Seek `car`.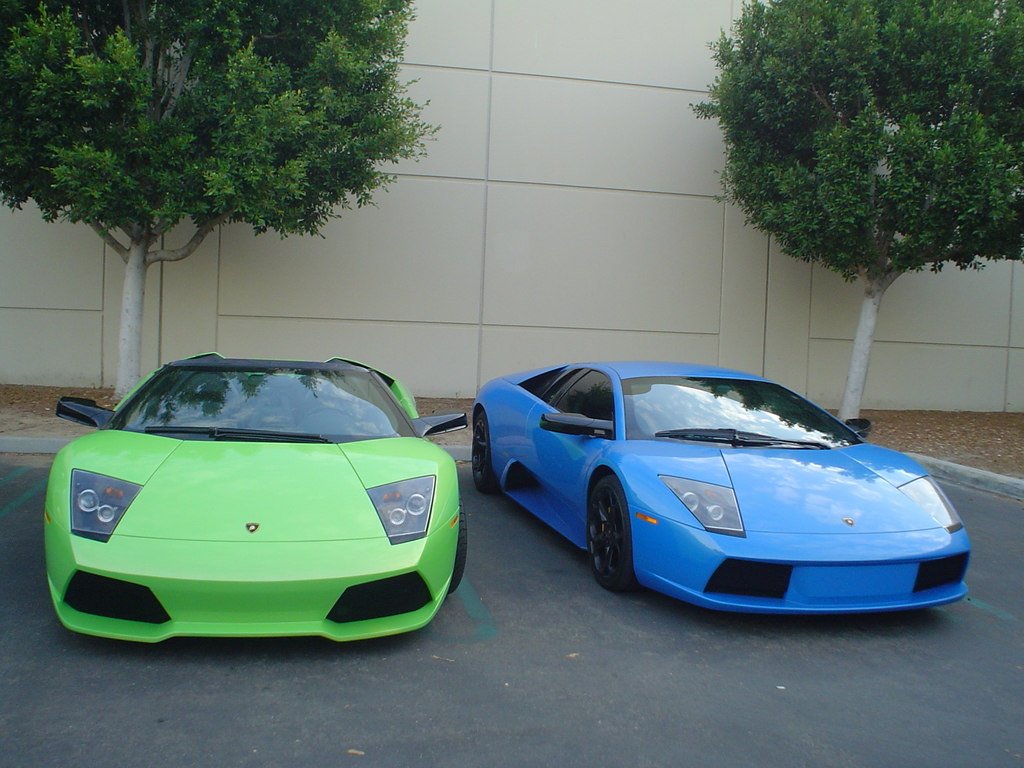
select_region(39, 346, 472, 645).
